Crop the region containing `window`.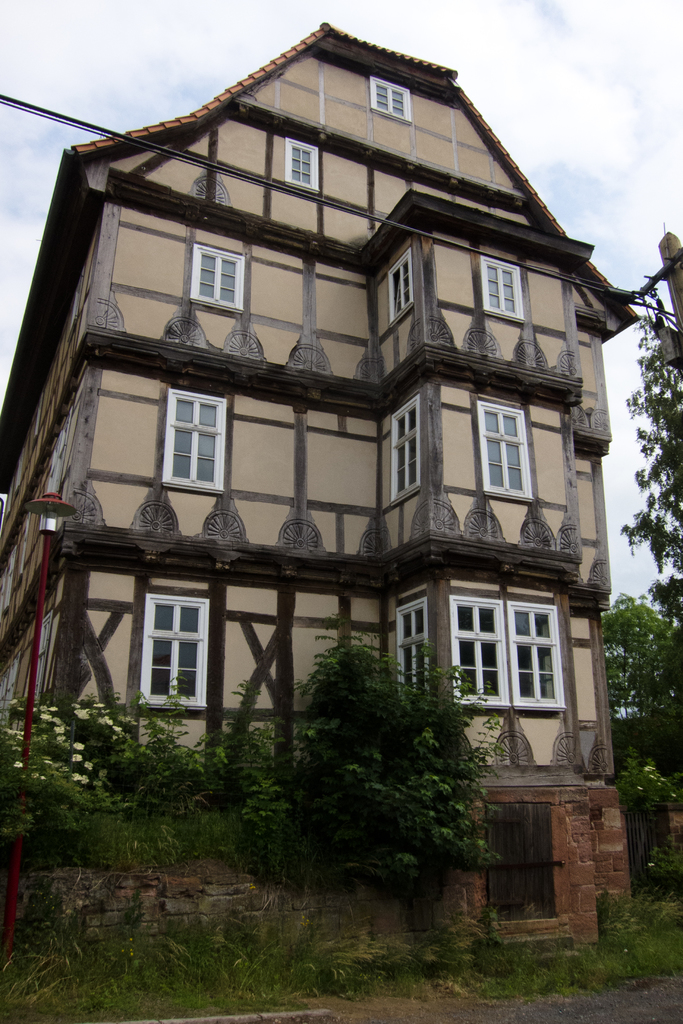
Crop region: 160,404,229,501.
